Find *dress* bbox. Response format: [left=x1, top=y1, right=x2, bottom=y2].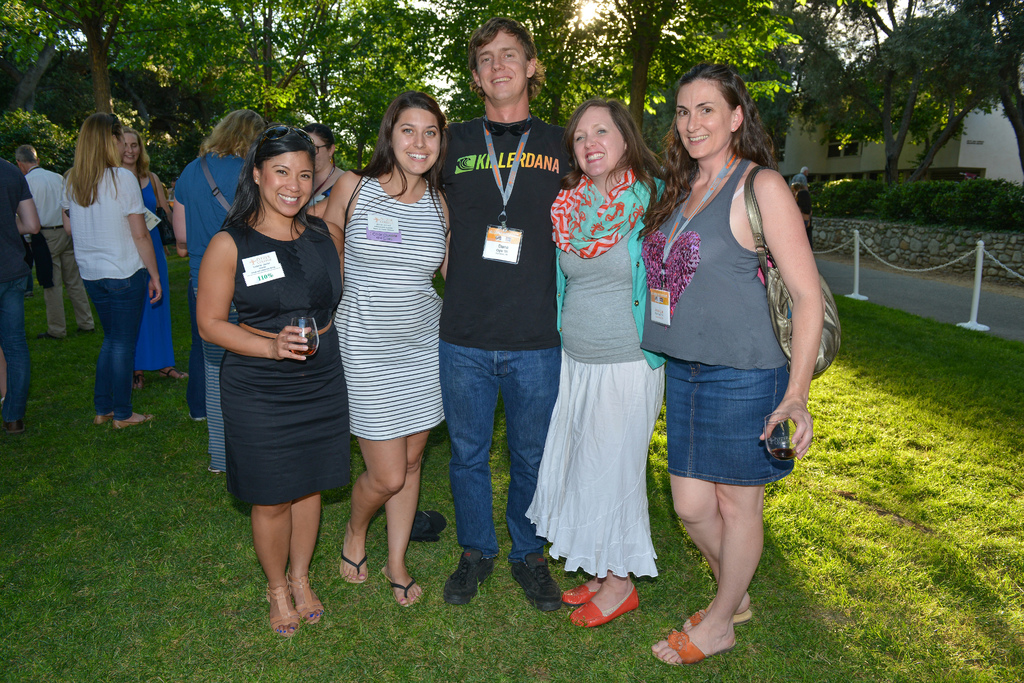
[left=137, top=179, right=175, bottom=372].
